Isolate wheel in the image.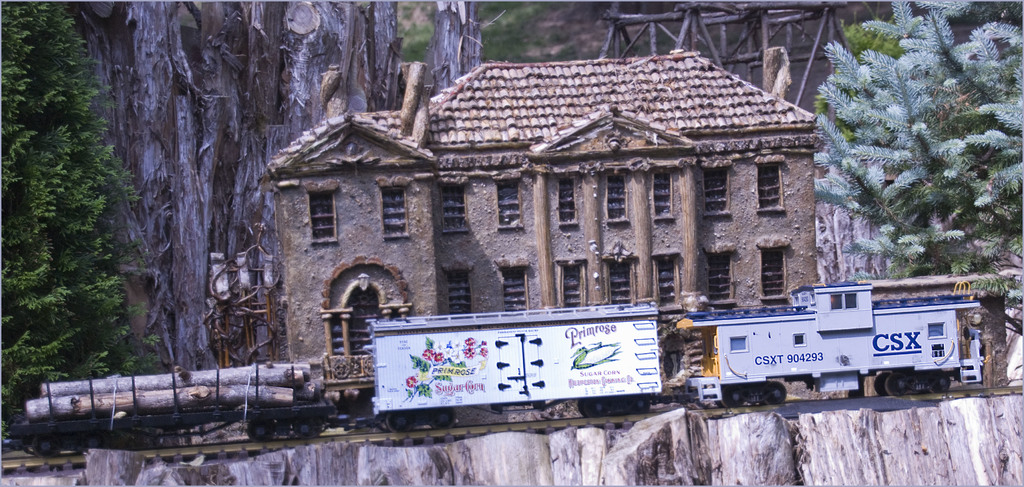
Isolated region: [x1=292, y1=413, x2=327, y2=439].
